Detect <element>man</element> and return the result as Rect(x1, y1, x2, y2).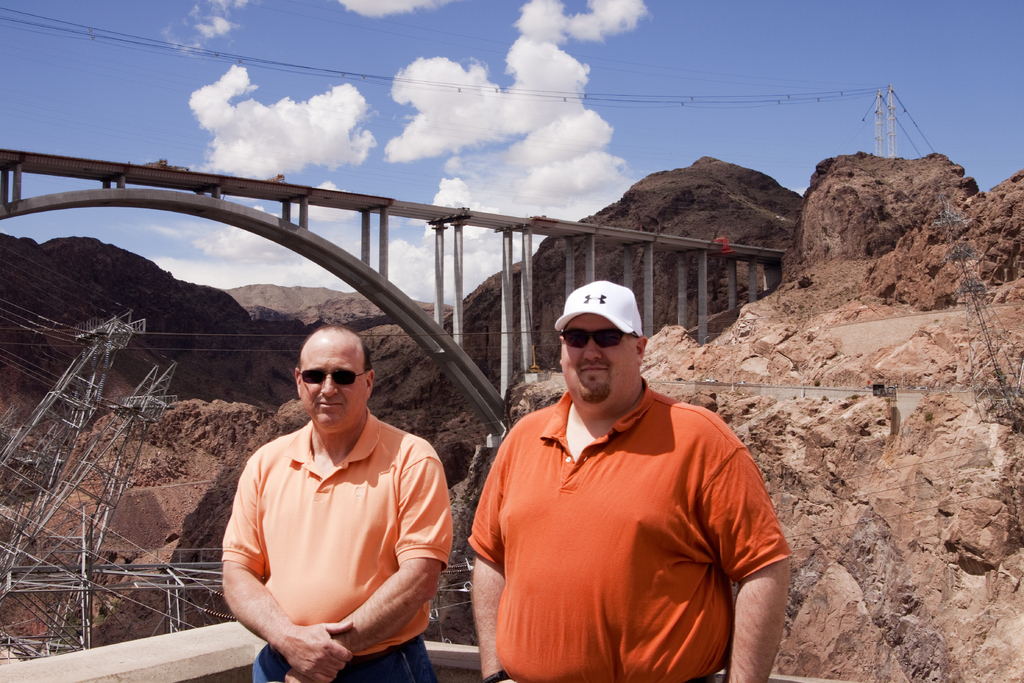
Rect(466, 277, 799, 682).
